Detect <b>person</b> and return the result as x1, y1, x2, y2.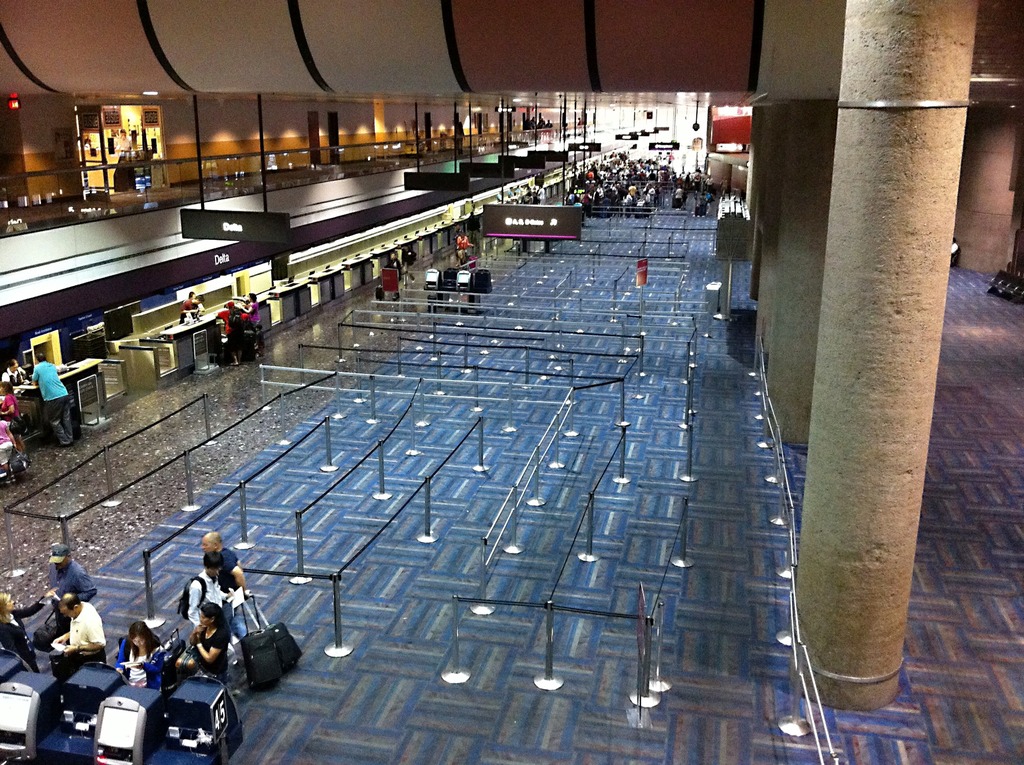
200, 533, 244, 641.
